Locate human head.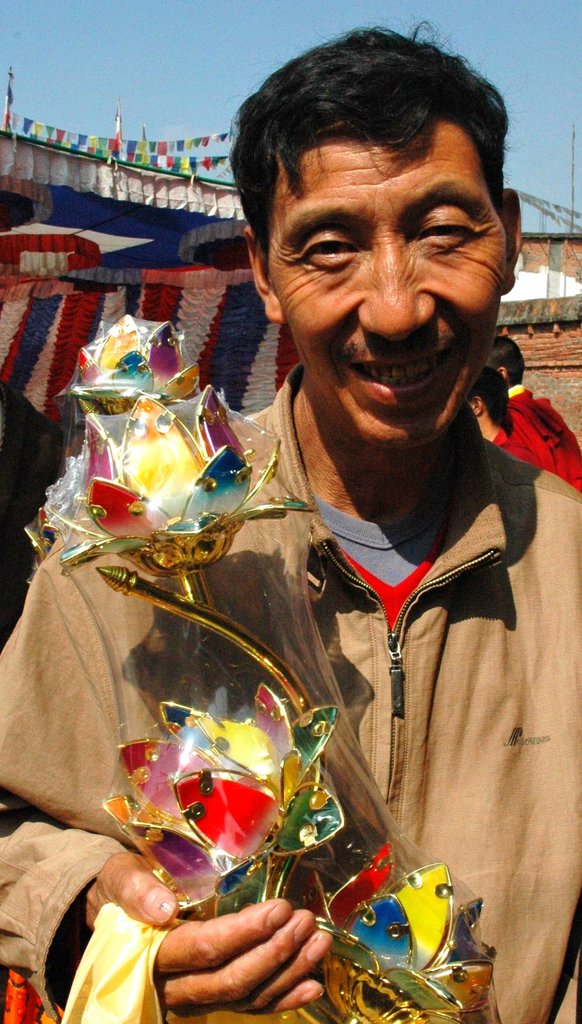
Bounding box: bbox(239, 30, 525, 456).
